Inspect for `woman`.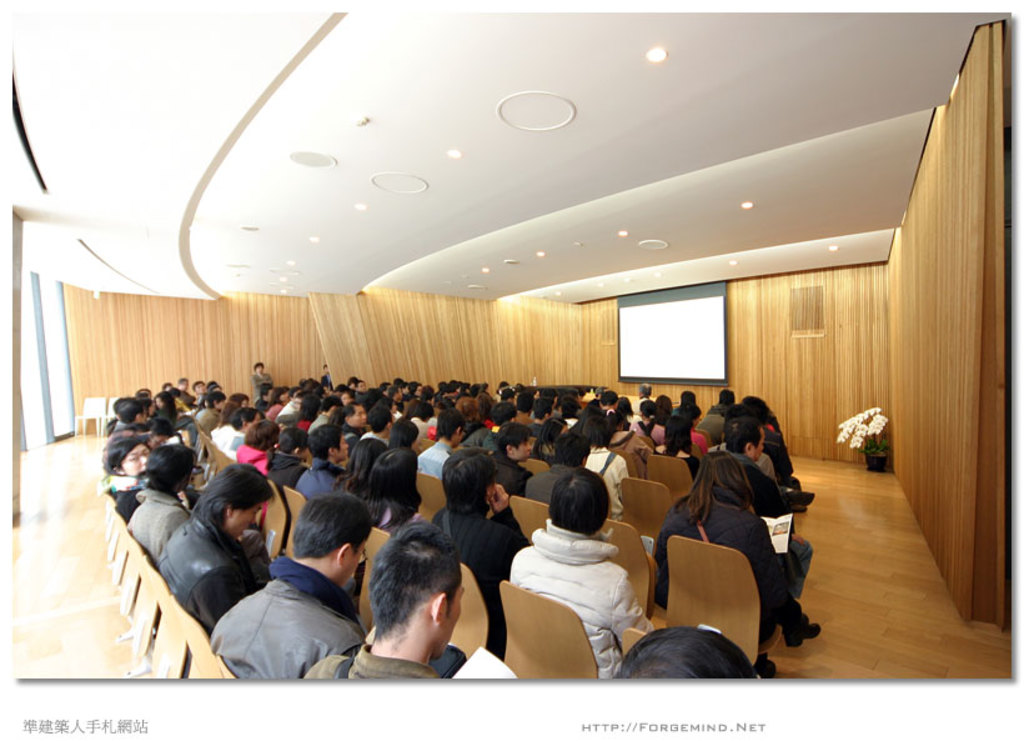
Inspection: select_region(266, 430, 311, 487).
